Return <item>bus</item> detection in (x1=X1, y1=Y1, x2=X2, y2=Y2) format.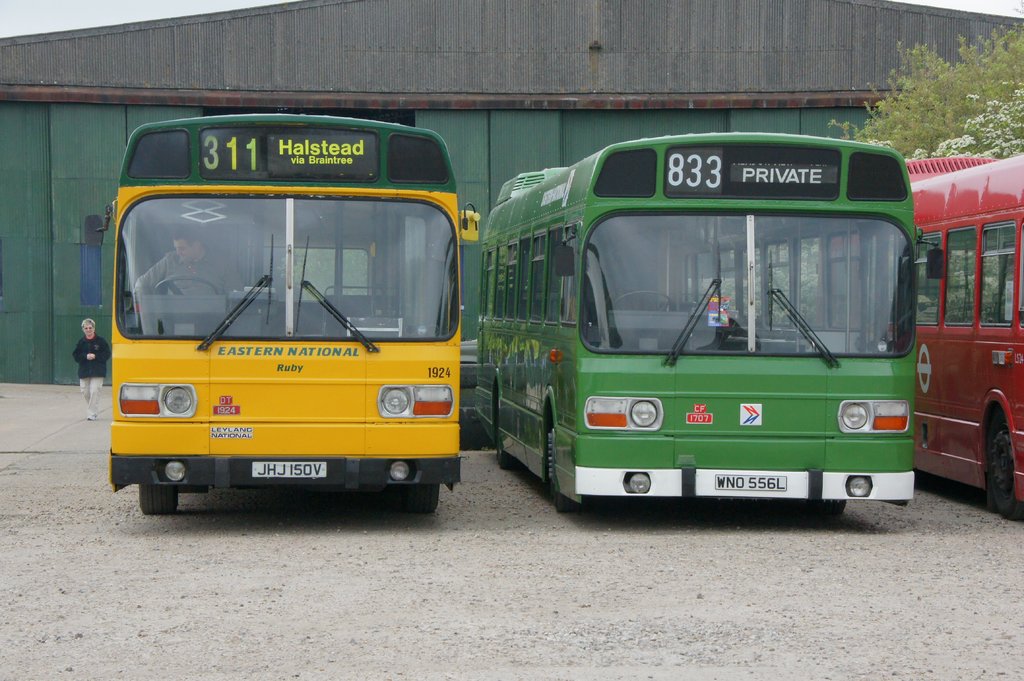
(x1=474, y1=132, x2=945, y2=518).
